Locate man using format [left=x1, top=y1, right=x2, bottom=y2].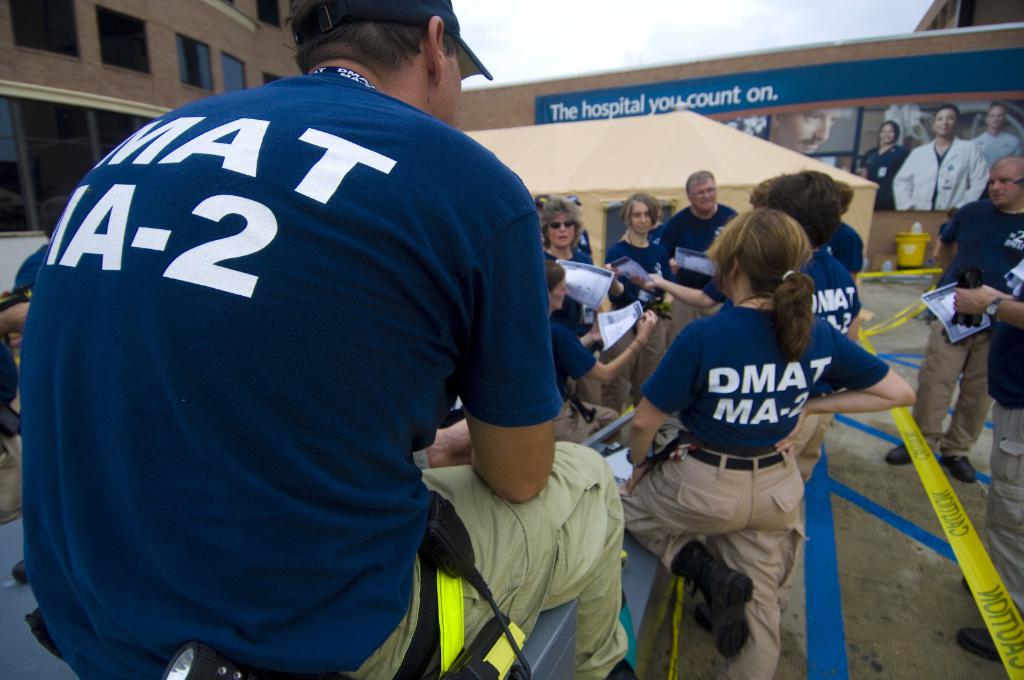
[left=767, top=105, right=838, bottom=156].
